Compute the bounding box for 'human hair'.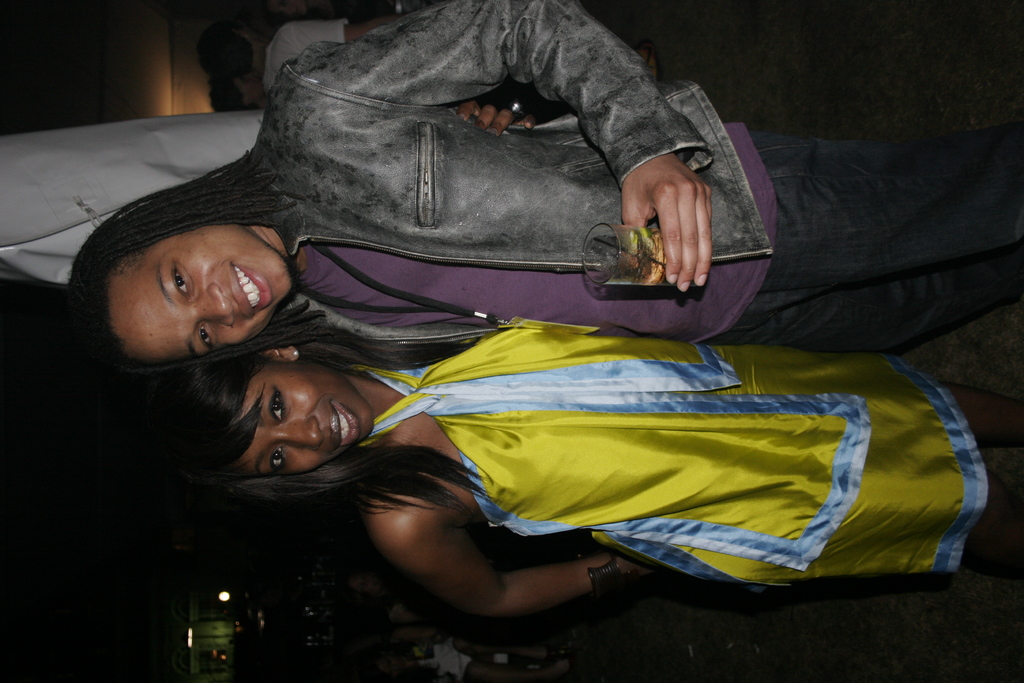
{"x1": 168, "y1": 304, "x2": 490, "y2": 517}.
